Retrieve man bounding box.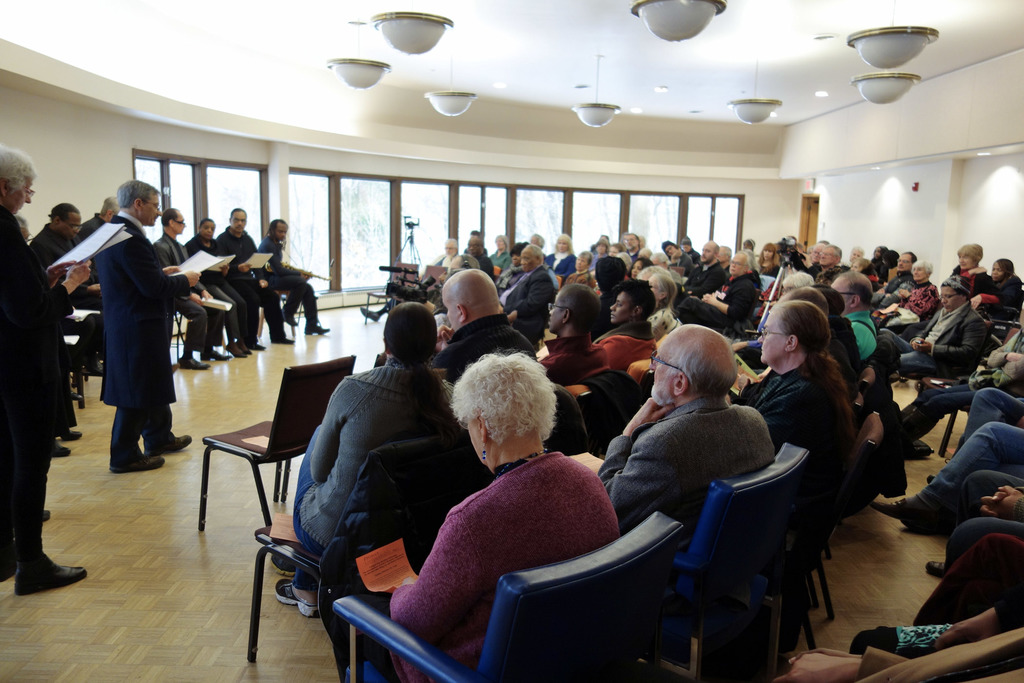
Bounding box: BBox(0, 144, 86, 596).
